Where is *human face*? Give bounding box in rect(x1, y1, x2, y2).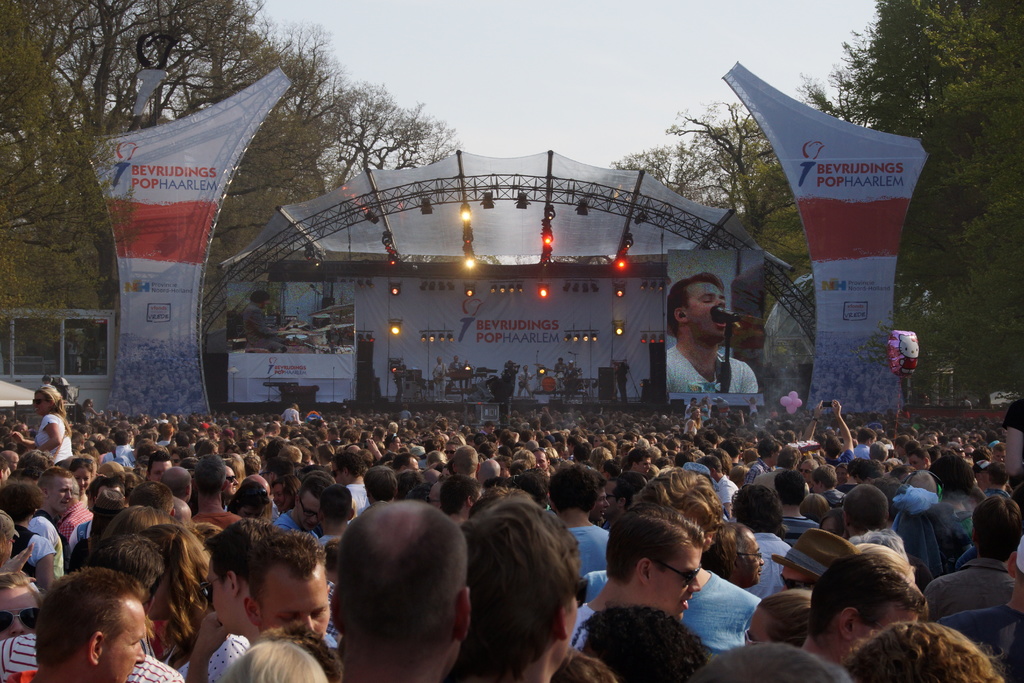
rect(648, 541, 701, 620).
